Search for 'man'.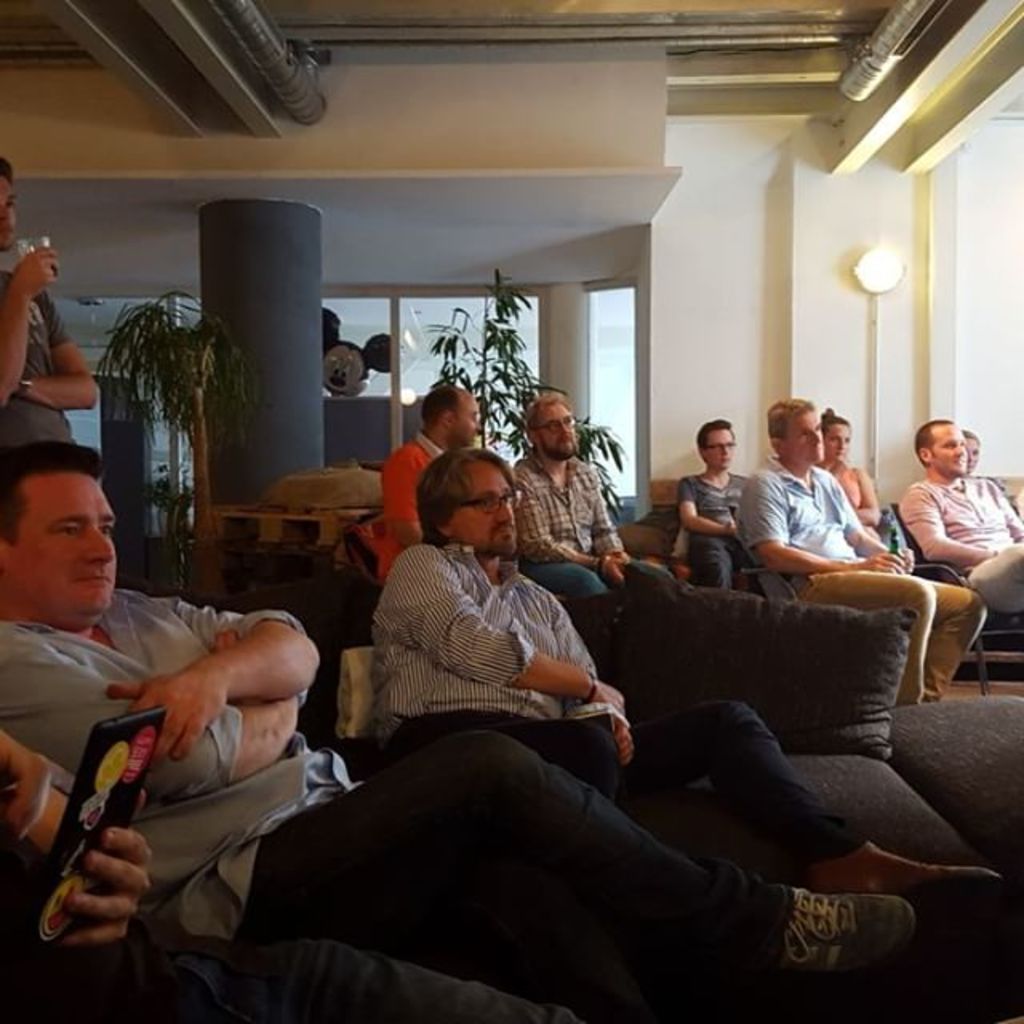
Found at 371:440:1010:931.
